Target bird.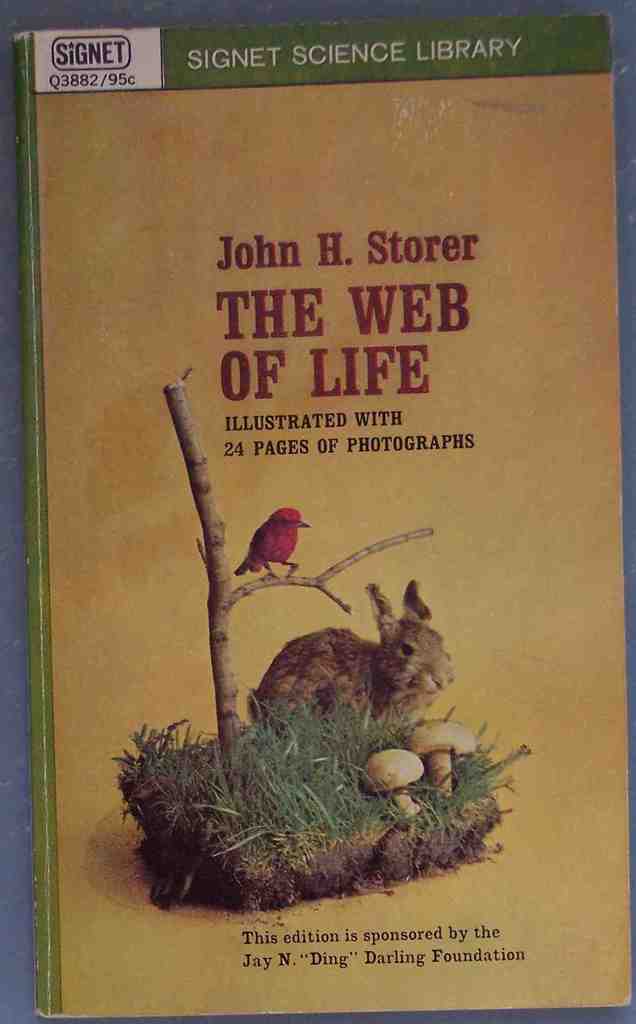
Target region: 246/506/313/592.
